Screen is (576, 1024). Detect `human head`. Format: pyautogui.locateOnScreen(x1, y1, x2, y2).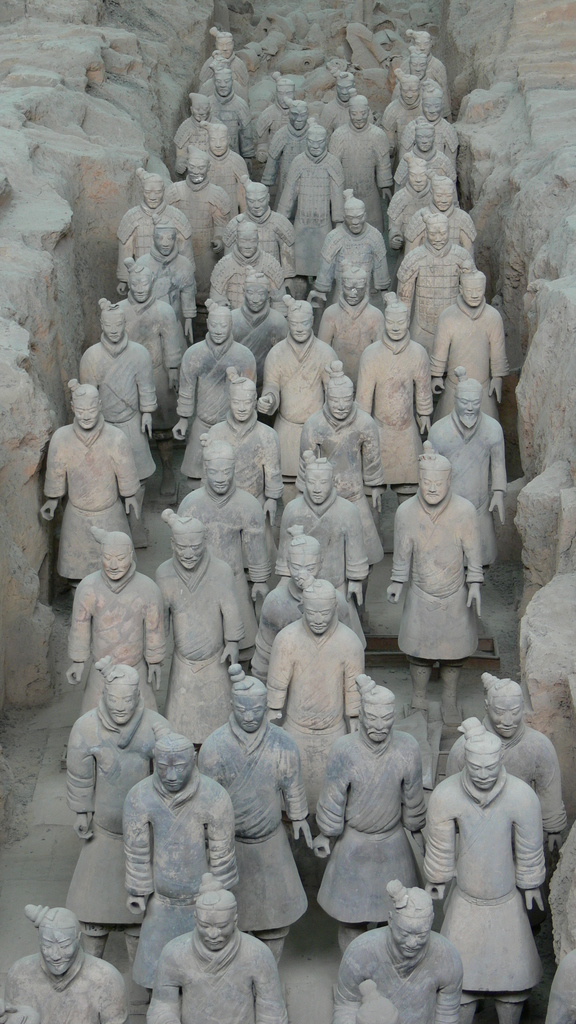
pyautogui.locateOnScreen(193, 888, 238, 949).
